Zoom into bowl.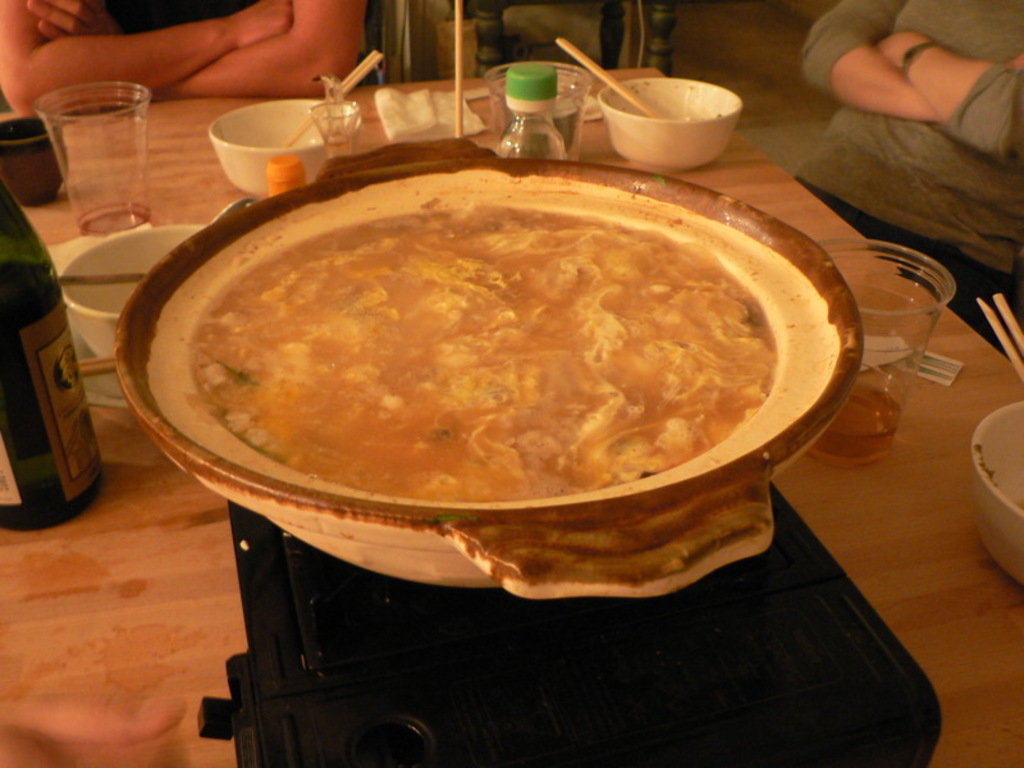
Zoom target: box=[60, 224, 204, 357].
